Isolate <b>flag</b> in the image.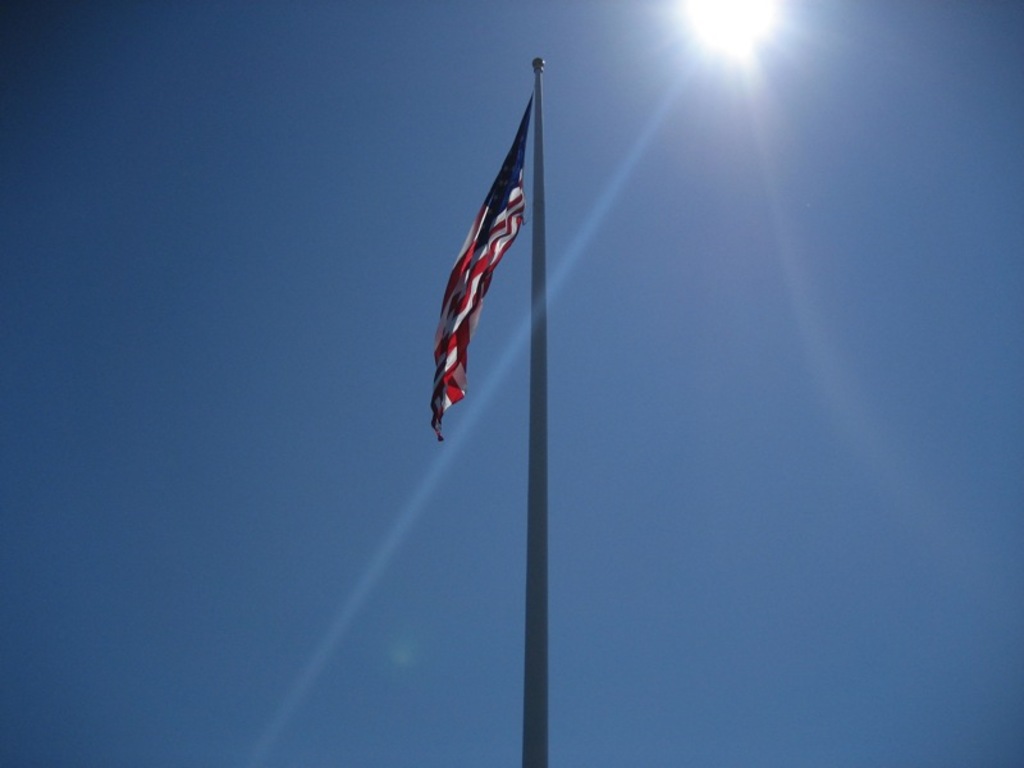
Isolated region: <box>413,92,543,428</box>.
